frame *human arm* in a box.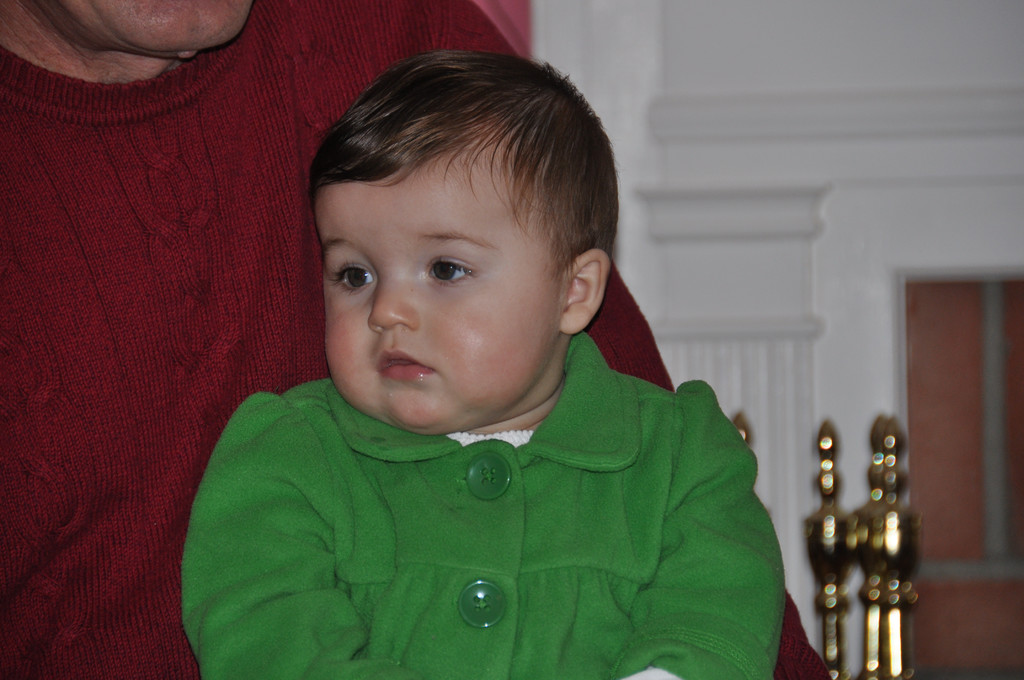
(x1=611, y1=378, x2=788, y2=679).
